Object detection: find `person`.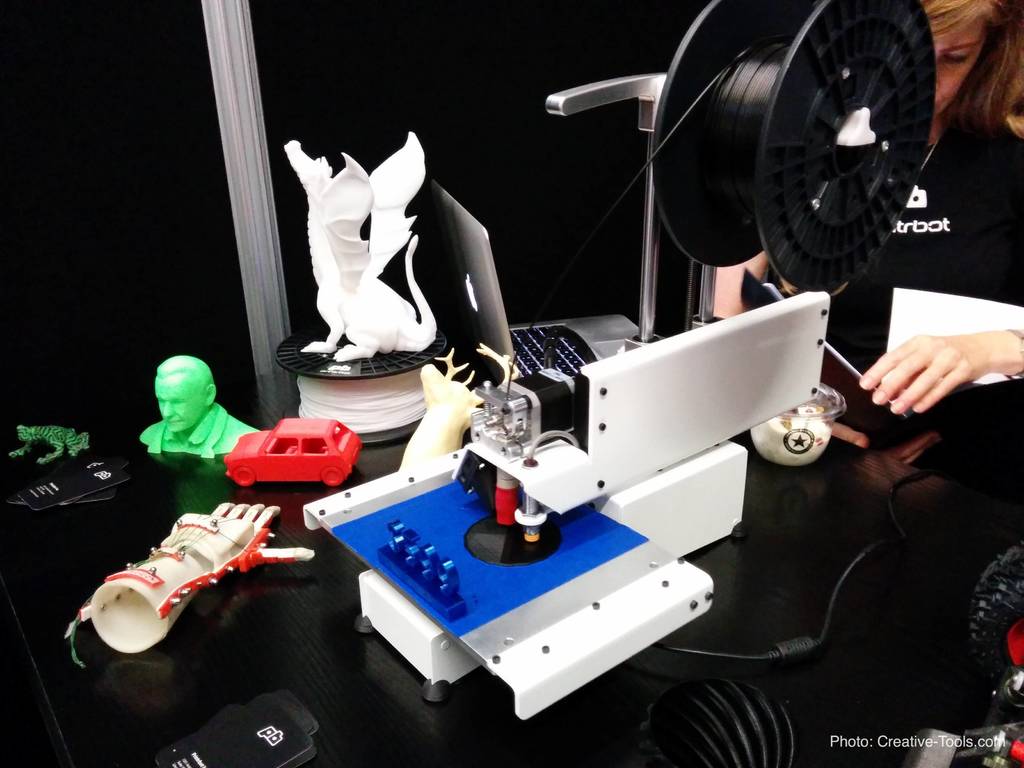
region(133, 353, 262, 458).
